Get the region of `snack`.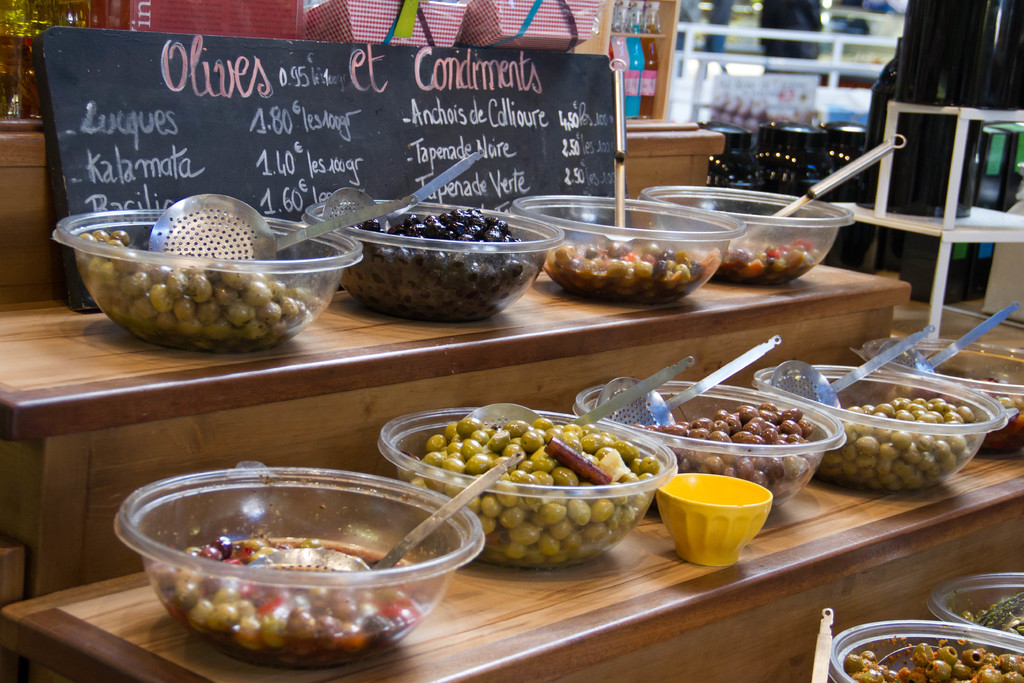
bbox(646, 404, 820, 504).
